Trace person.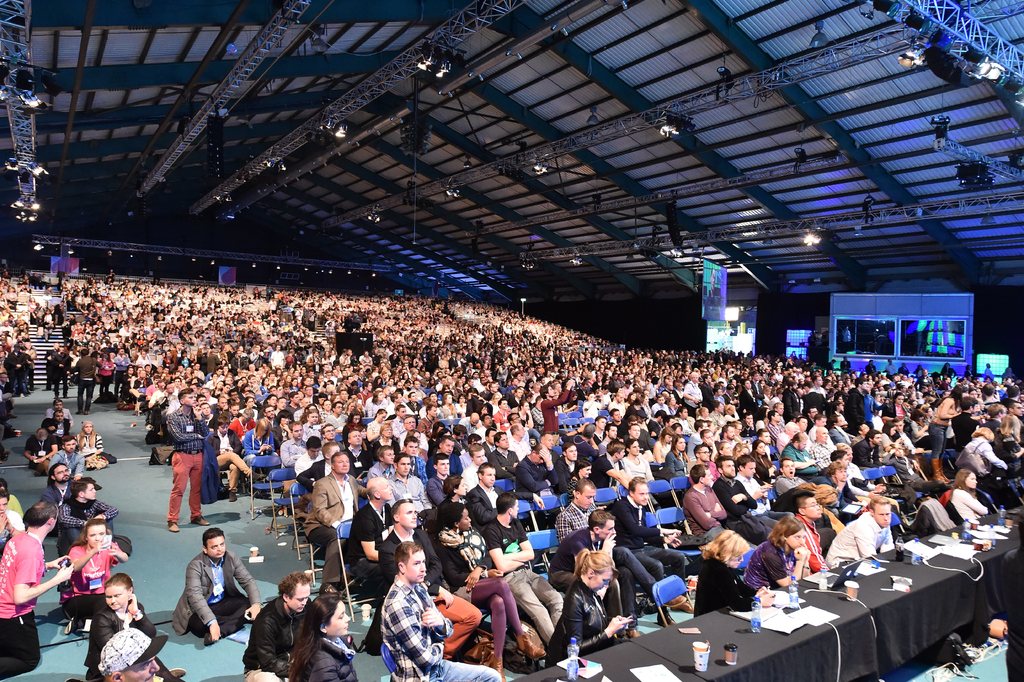
Traced to BBox(0, 478, 20, 513).
